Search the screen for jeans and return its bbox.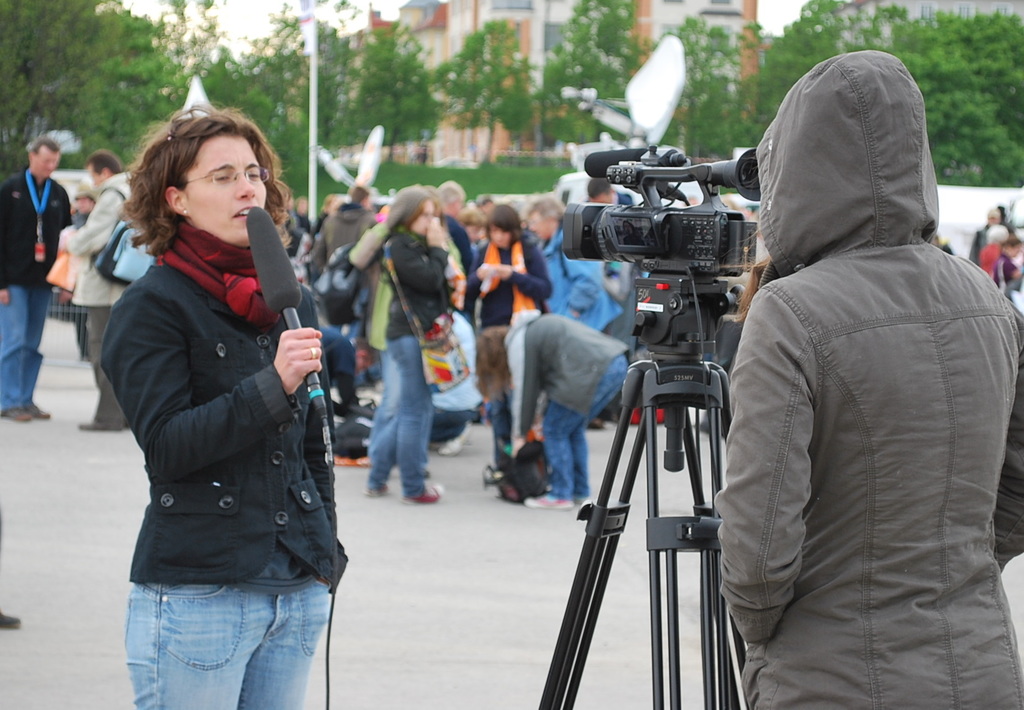
Found: [430,408,468,452].
